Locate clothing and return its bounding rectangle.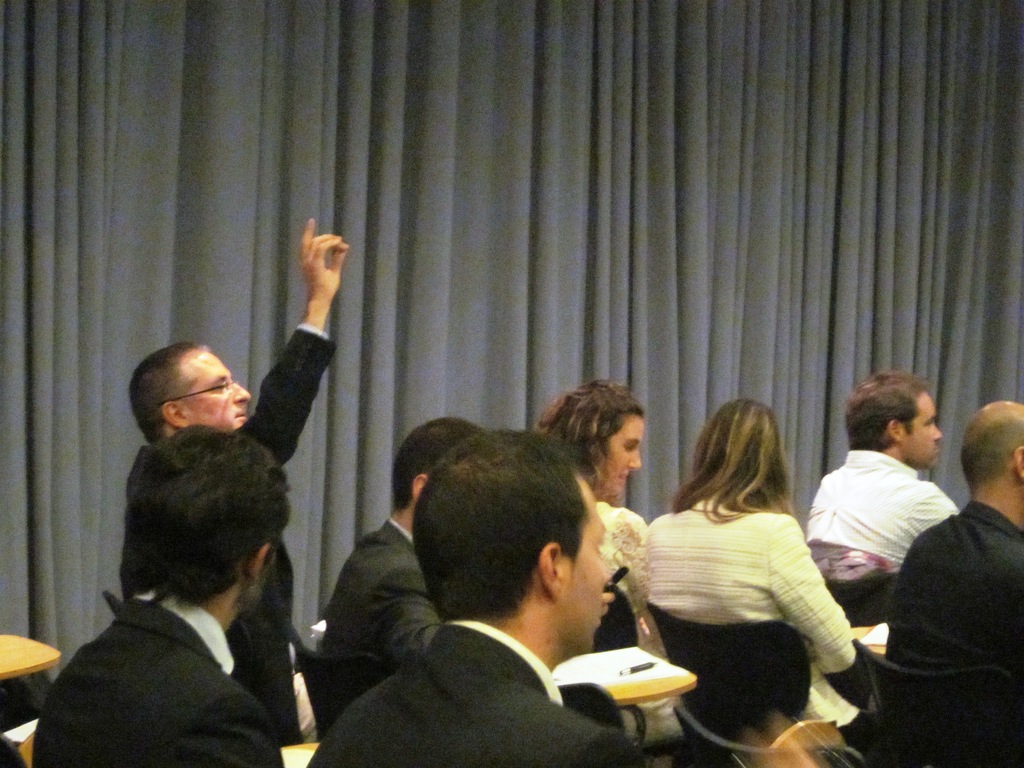
{"x1": 625, "y1": 490, "x2": 852, "y2": 723}.
